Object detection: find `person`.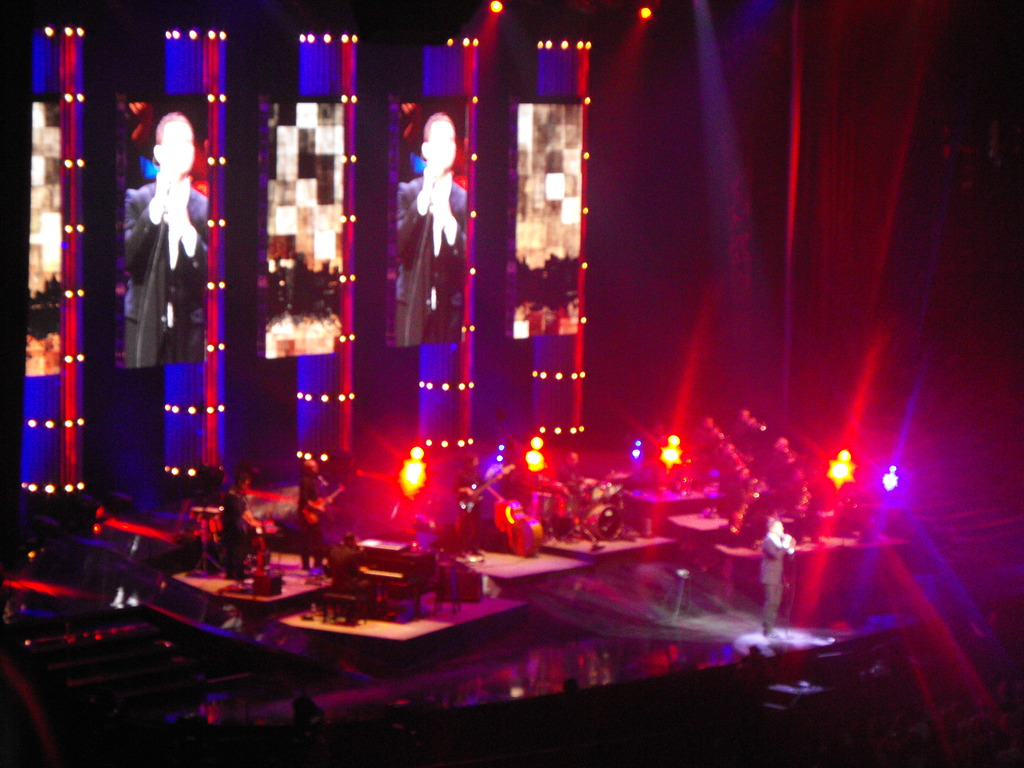
(x1=327, y1=518, x2=381, y2=621).
